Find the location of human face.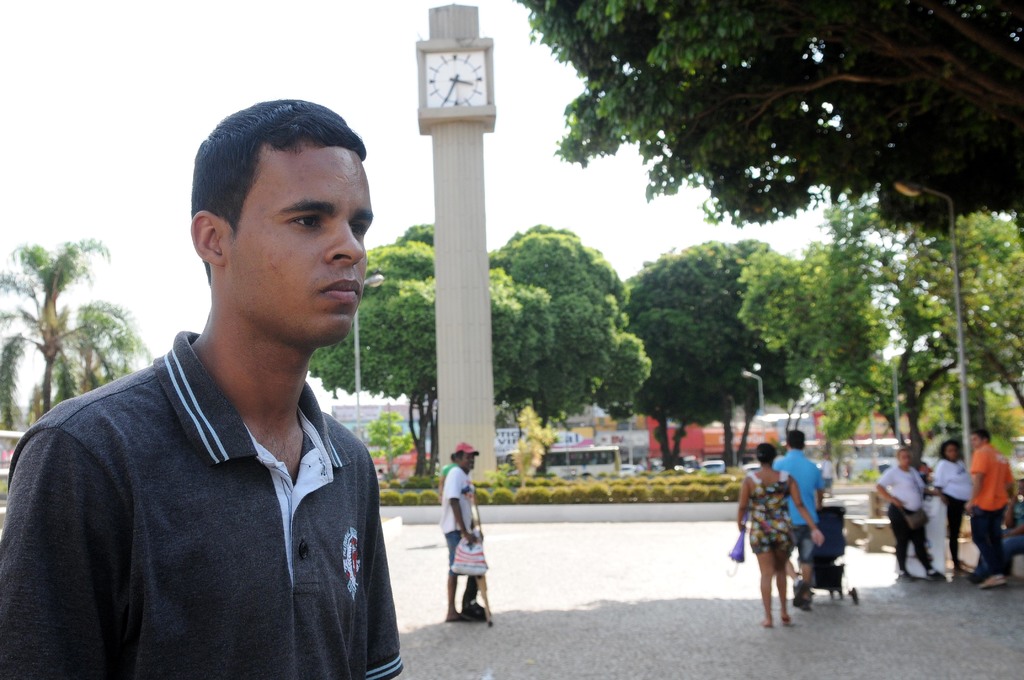
Location: {"left": 901, "top": 452, "right": 911, "bottom": 471}.
